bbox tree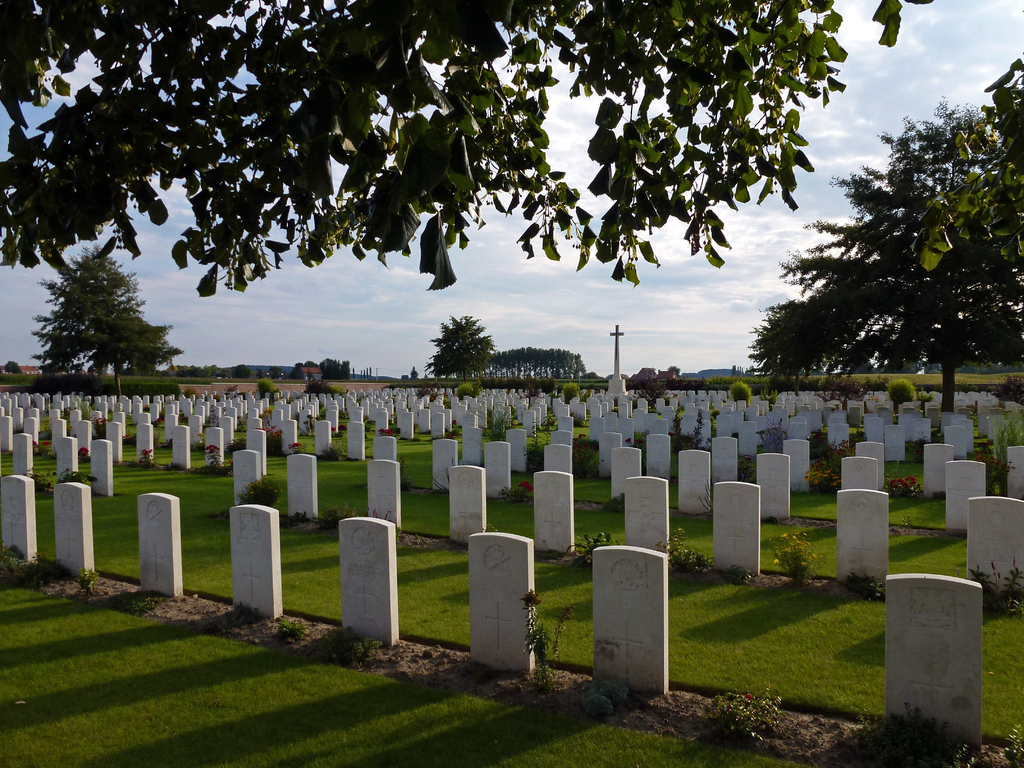
422, 316, 490, 383
